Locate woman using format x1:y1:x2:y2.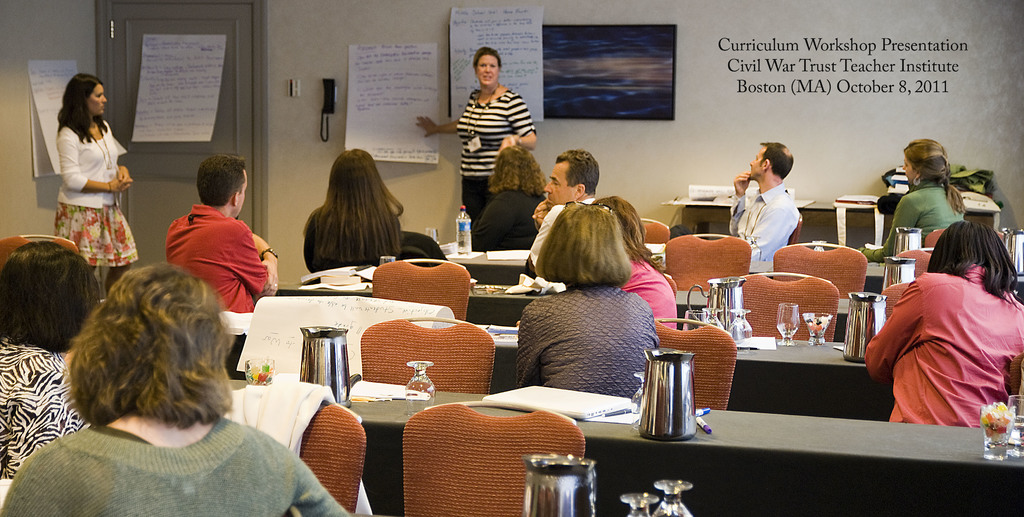
515:201:649:393.
